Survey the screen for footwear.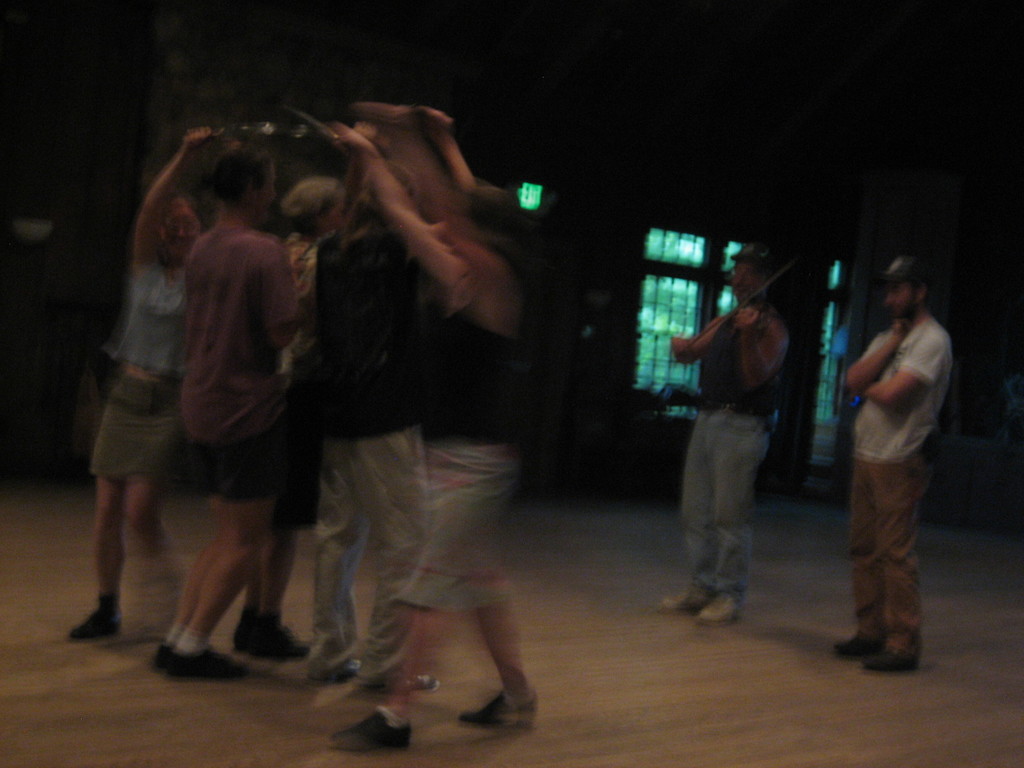
Survey found: bbox(660, 590, 707, 615).
